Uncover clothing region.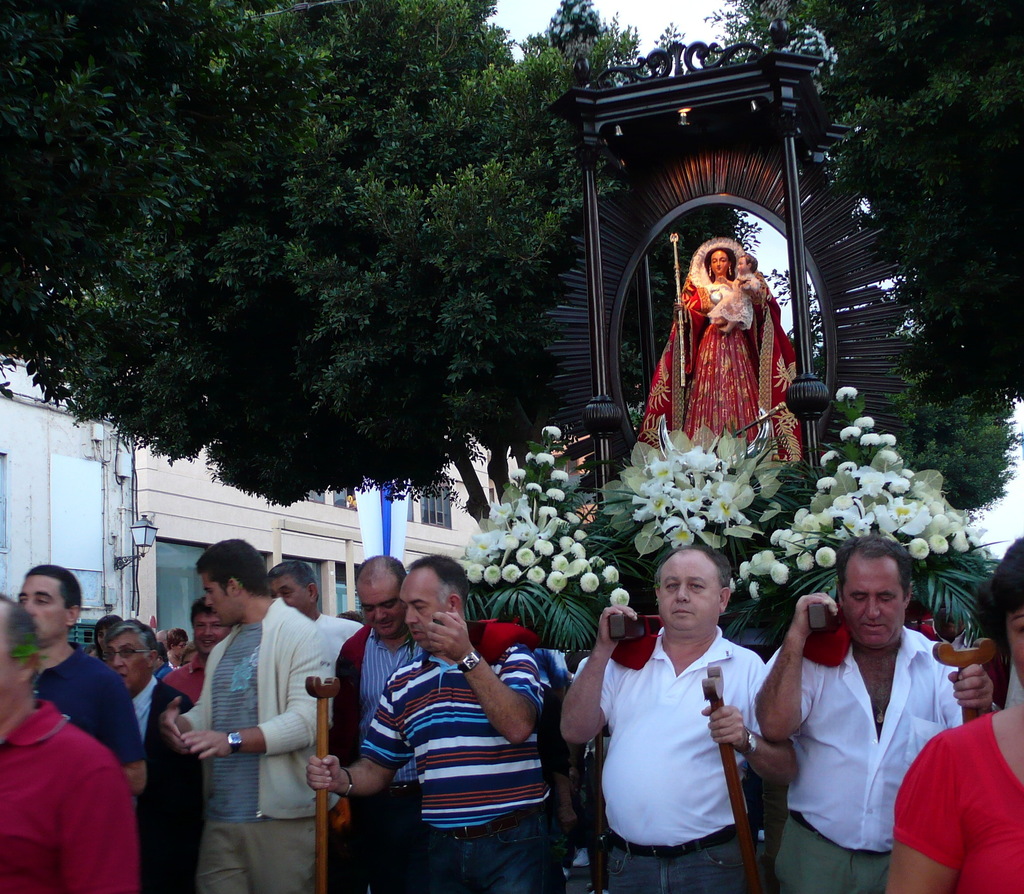
Uncovered: rect(680, 279, 773, 450).
